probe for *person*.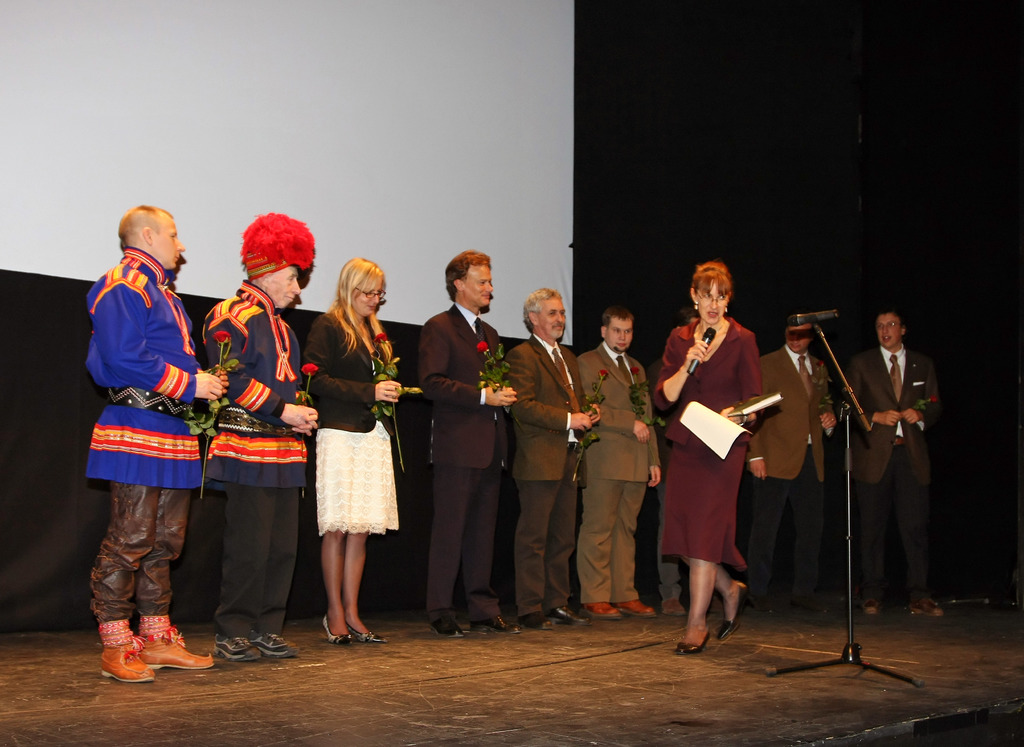
Probe result: <box>844,309,943,618</box>.
